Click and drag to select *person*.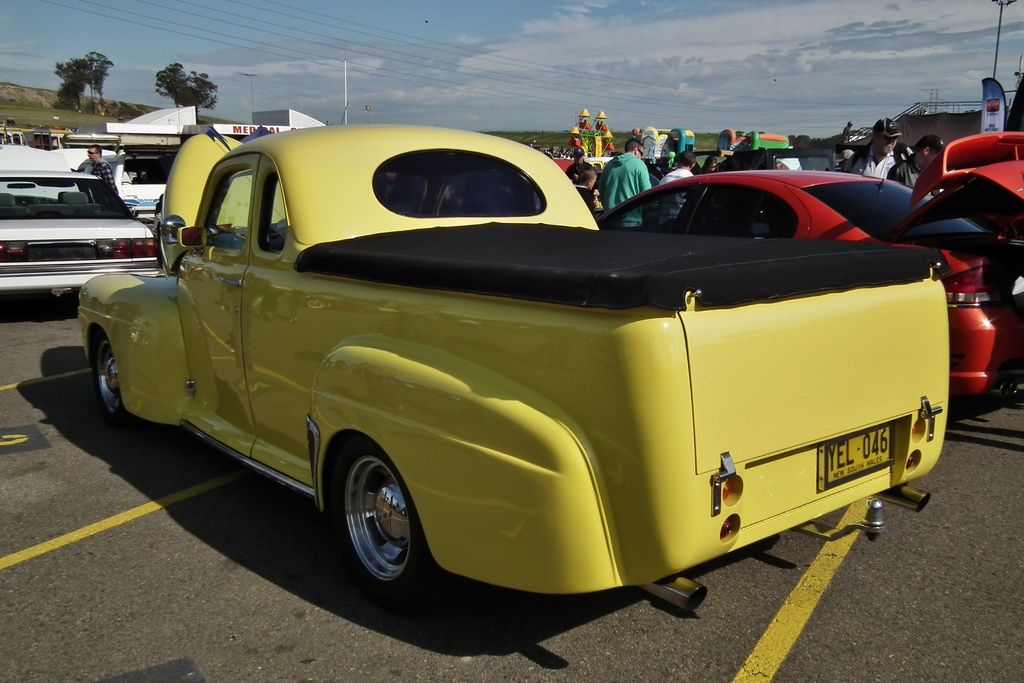
Selection: Rect(842, 115, 899, 189).
